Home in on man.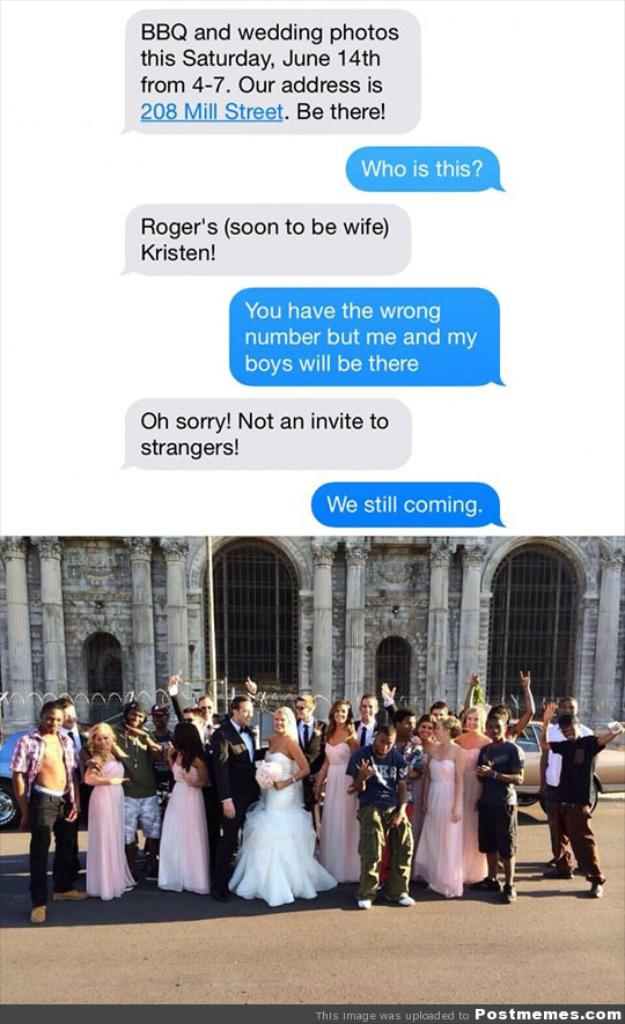
Homed in at (203,698,258,876).
